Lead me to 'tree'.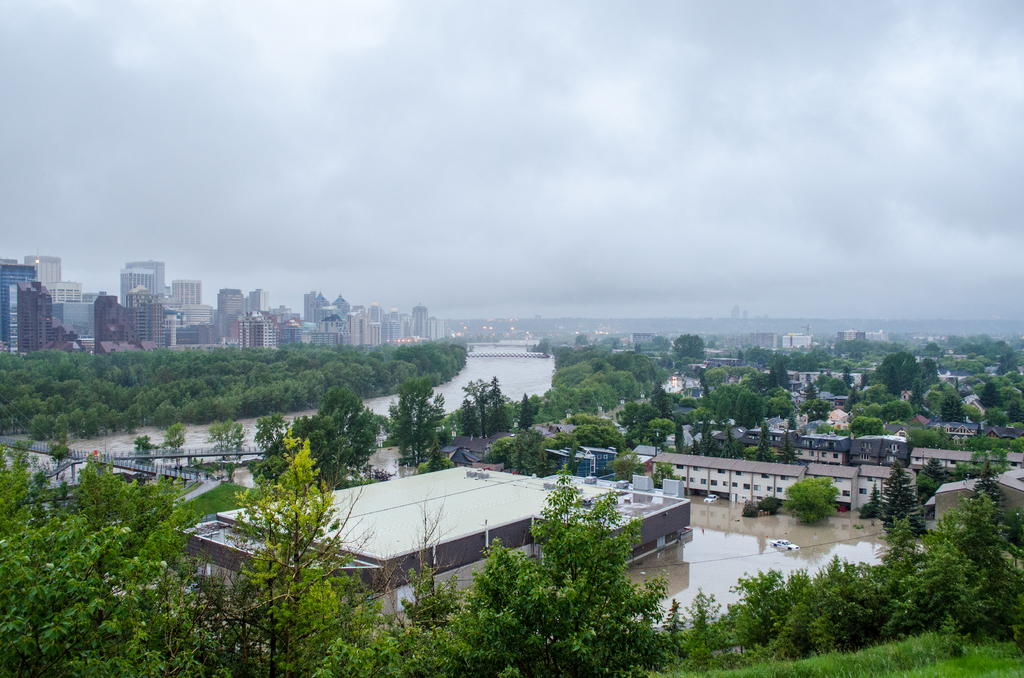
Lead to [376, 383, 447, 465].
